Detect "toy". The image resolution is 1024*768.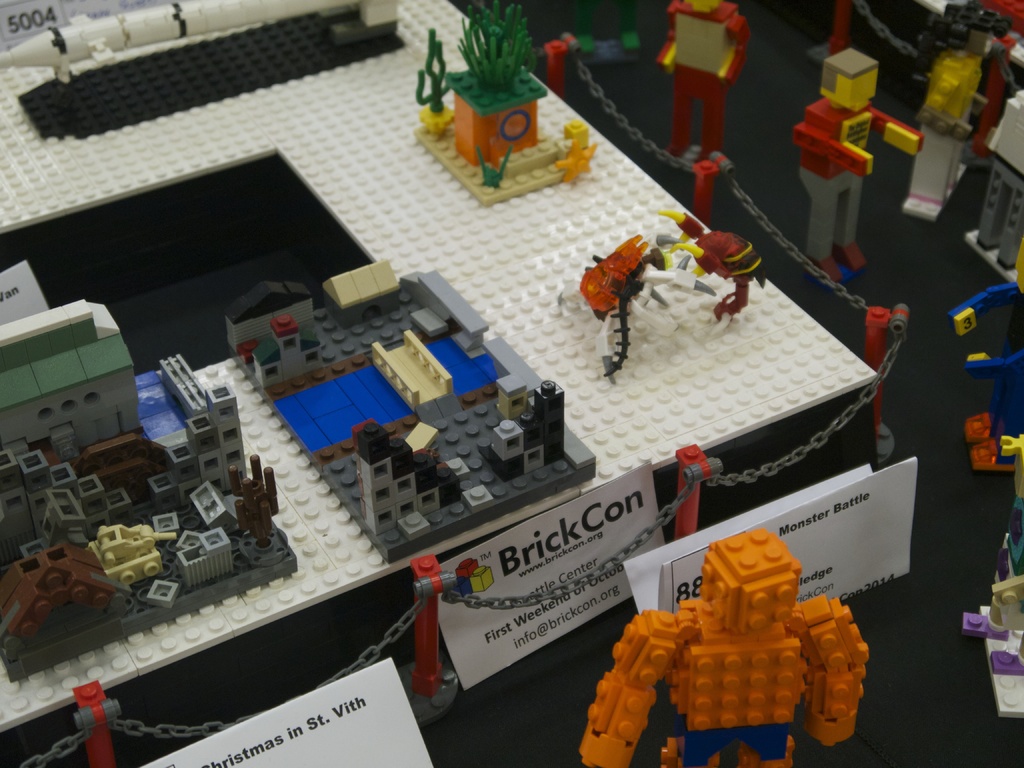
Rect(545, 212, 728, 391).
